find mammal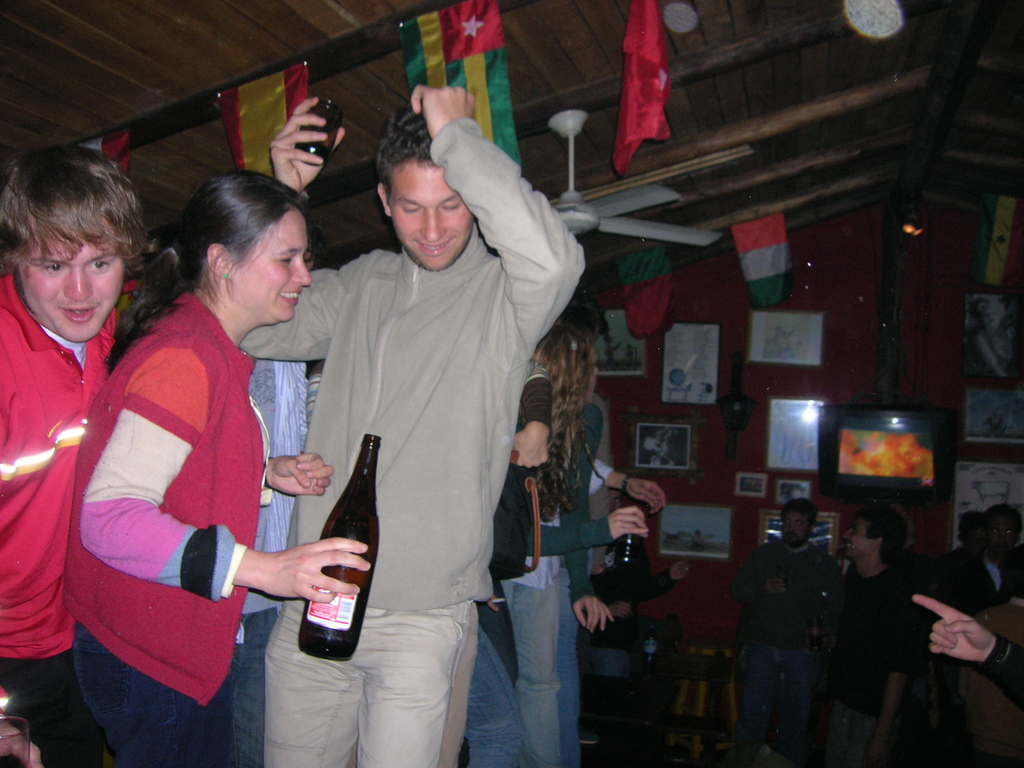
rect(491, 320, 650, 767)
